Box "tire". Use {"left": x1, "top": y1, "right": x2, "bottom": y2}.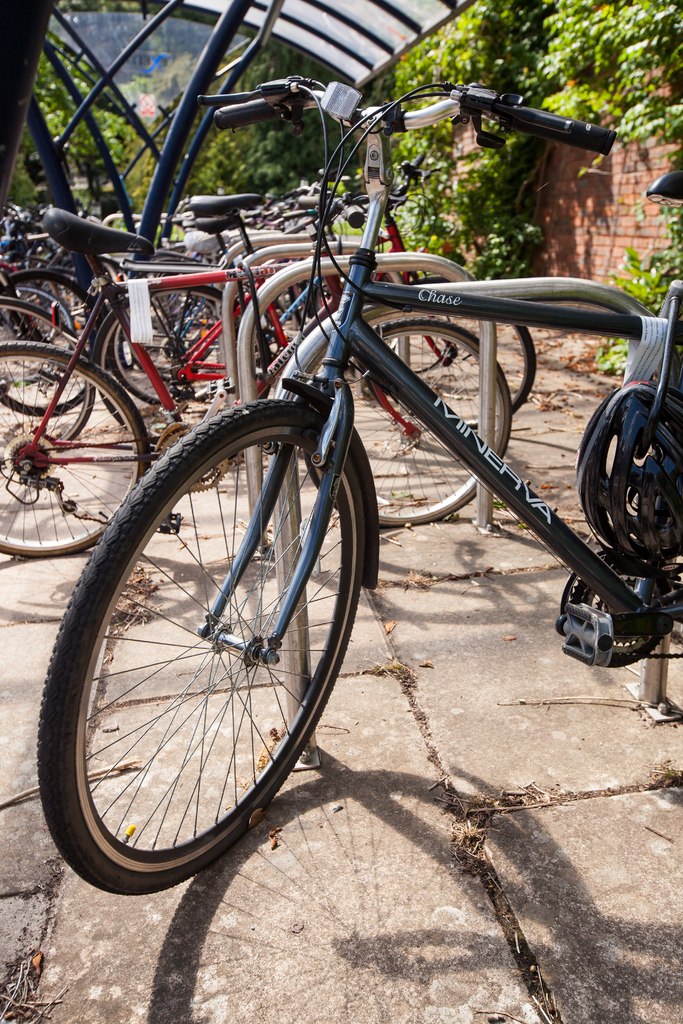
{"left": 367, "top": 322, "right": 535, "bottom": 426}.
